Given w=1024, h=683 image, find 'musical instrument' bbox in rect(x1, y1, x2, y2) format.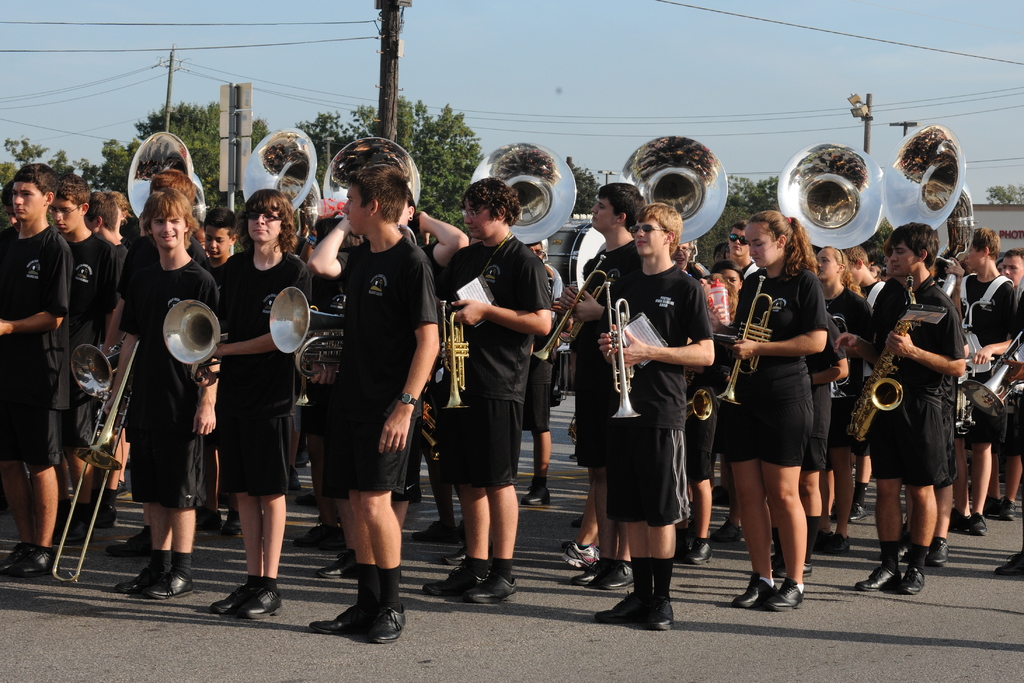
rect(454, 139, 578, 322).
